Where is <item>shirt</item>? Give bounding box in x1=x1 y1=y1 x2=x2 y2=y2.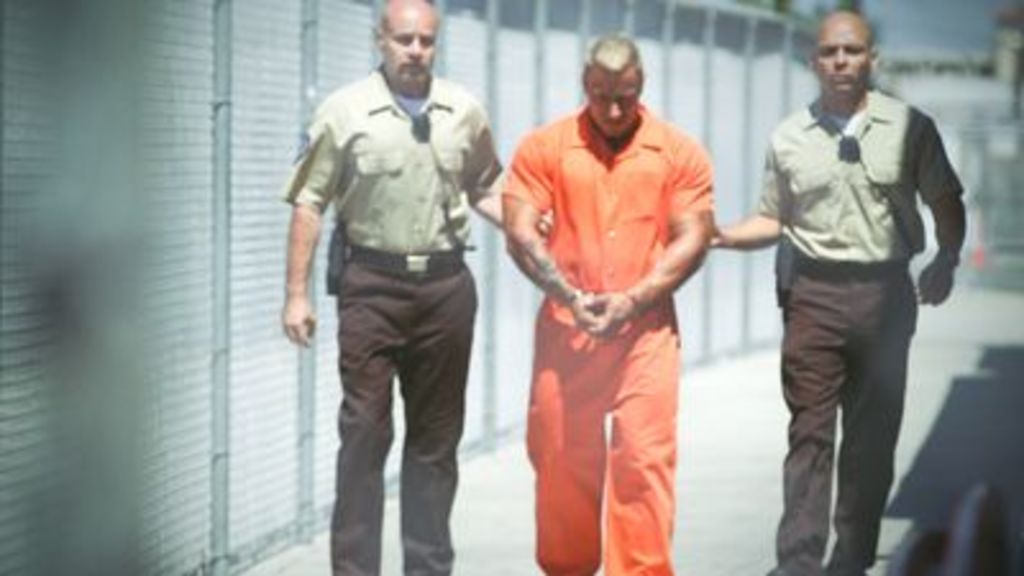
x1=507 y1=97 x2=712 y2=325.
